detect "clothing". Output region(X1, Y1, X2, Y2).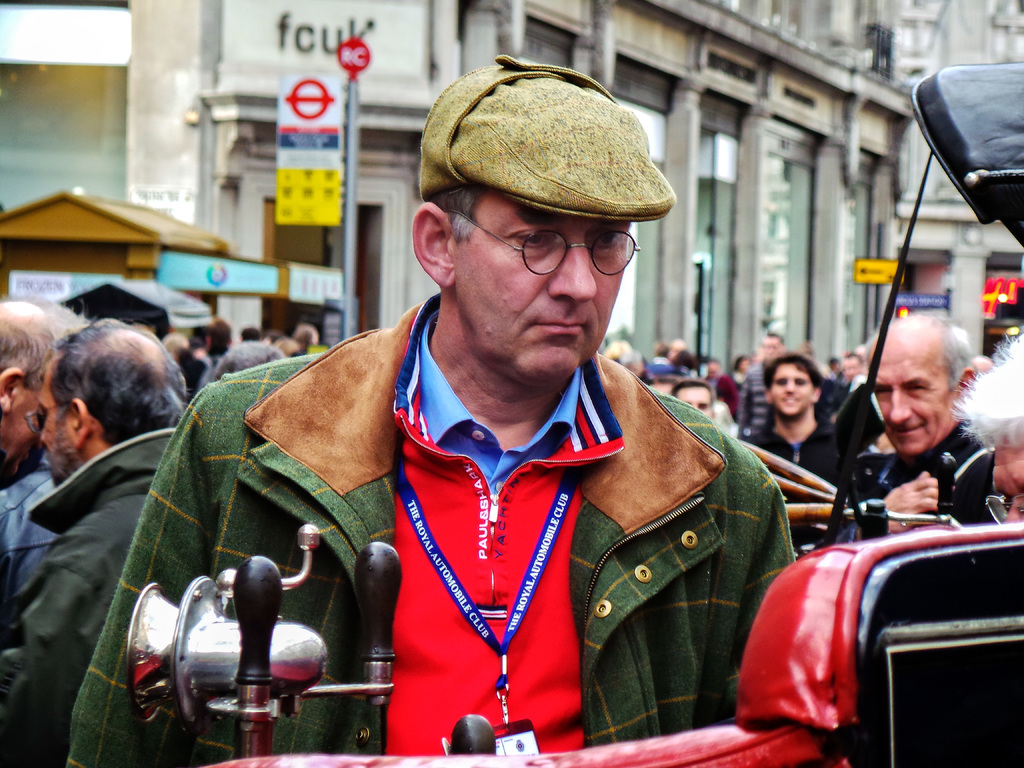
region(1, 396, 189, 683).
